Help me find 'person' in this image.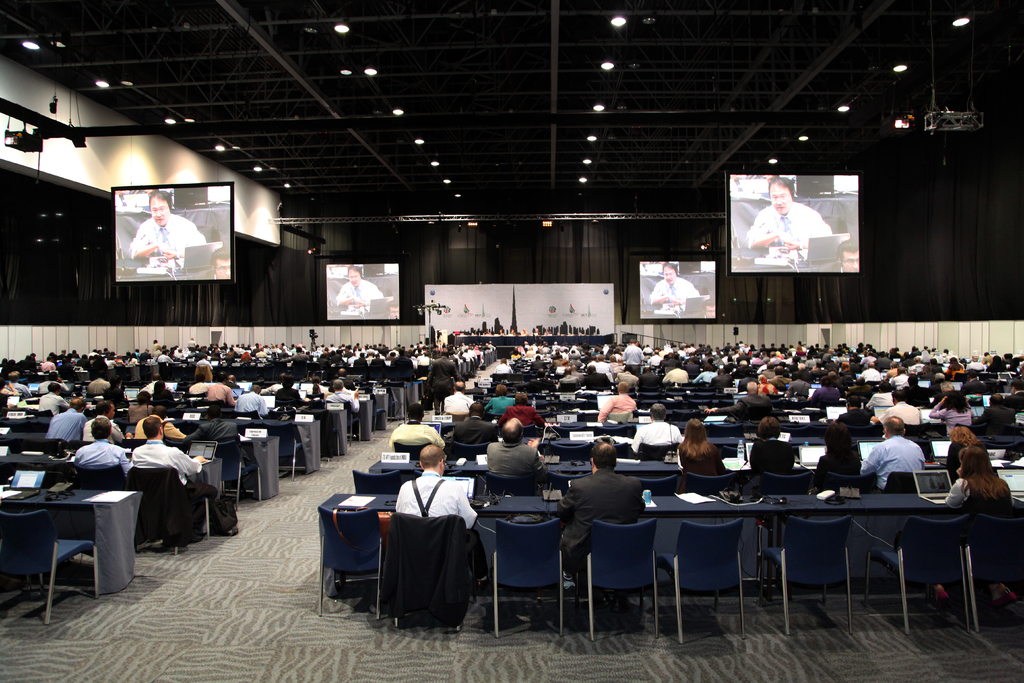
Found it: detection(625, 339, 642, 374).
